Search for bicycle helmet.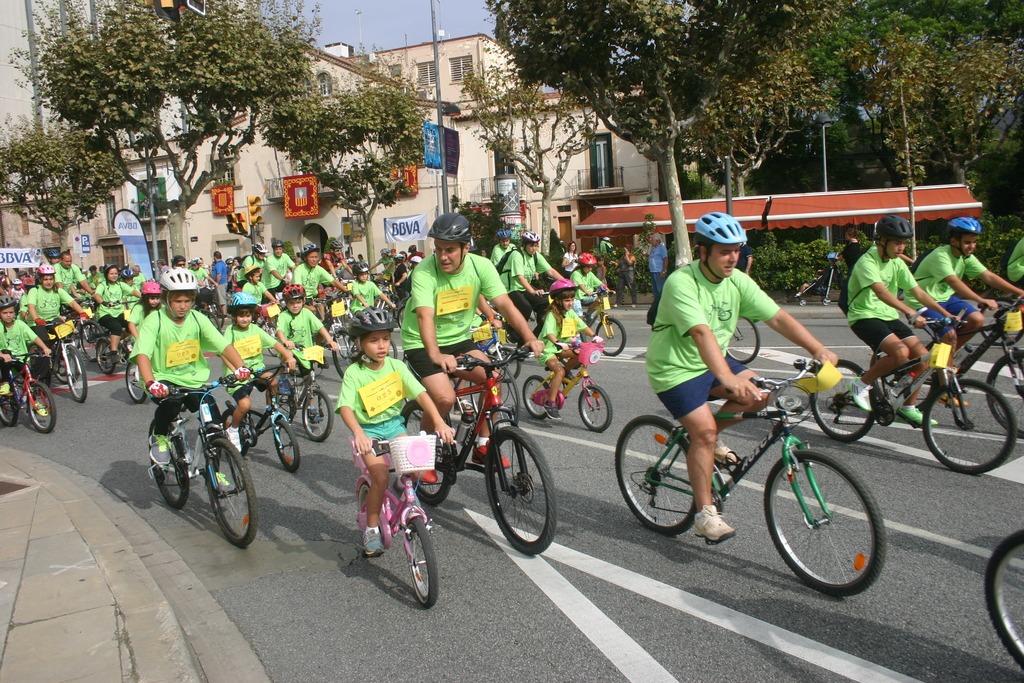
Found at BBox(346, 304, 397, 366).
